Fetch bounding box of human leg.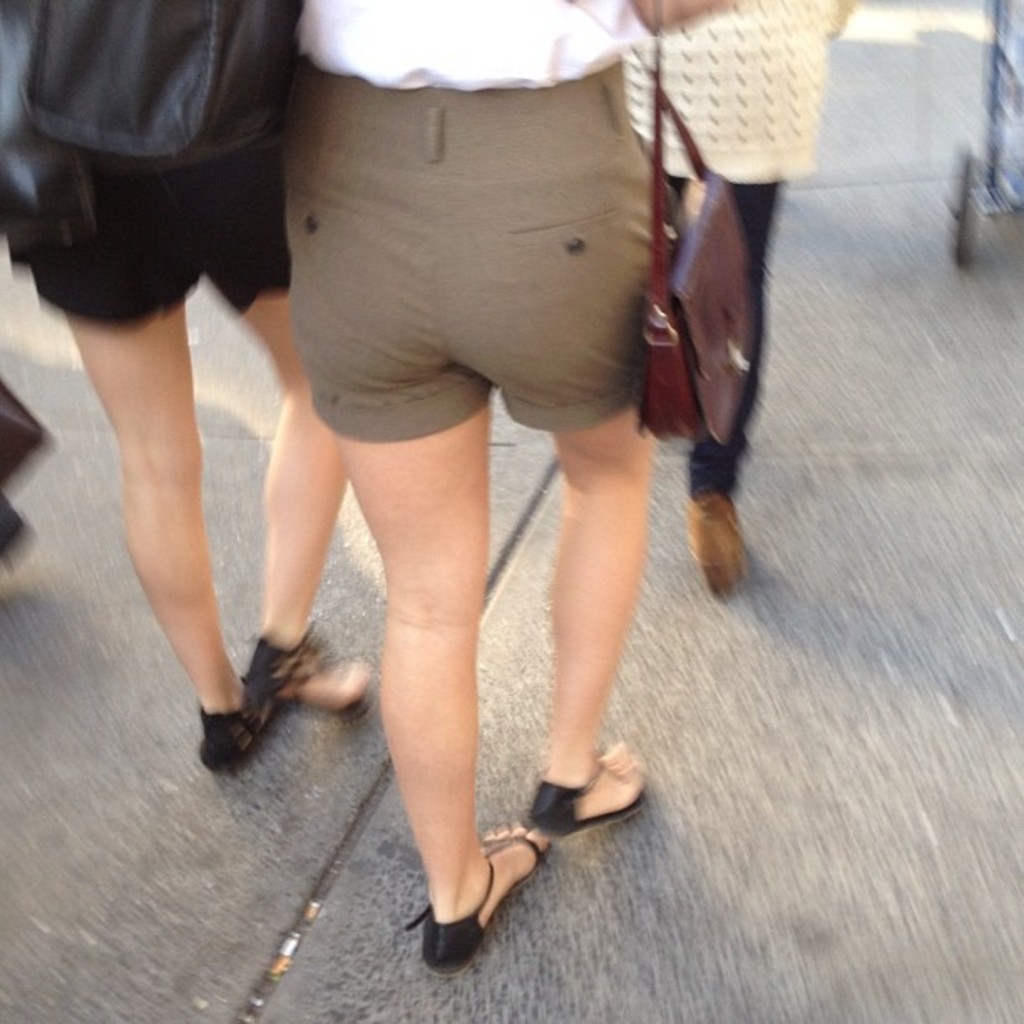
Bbox: <box>85,303,289,783</box>.
